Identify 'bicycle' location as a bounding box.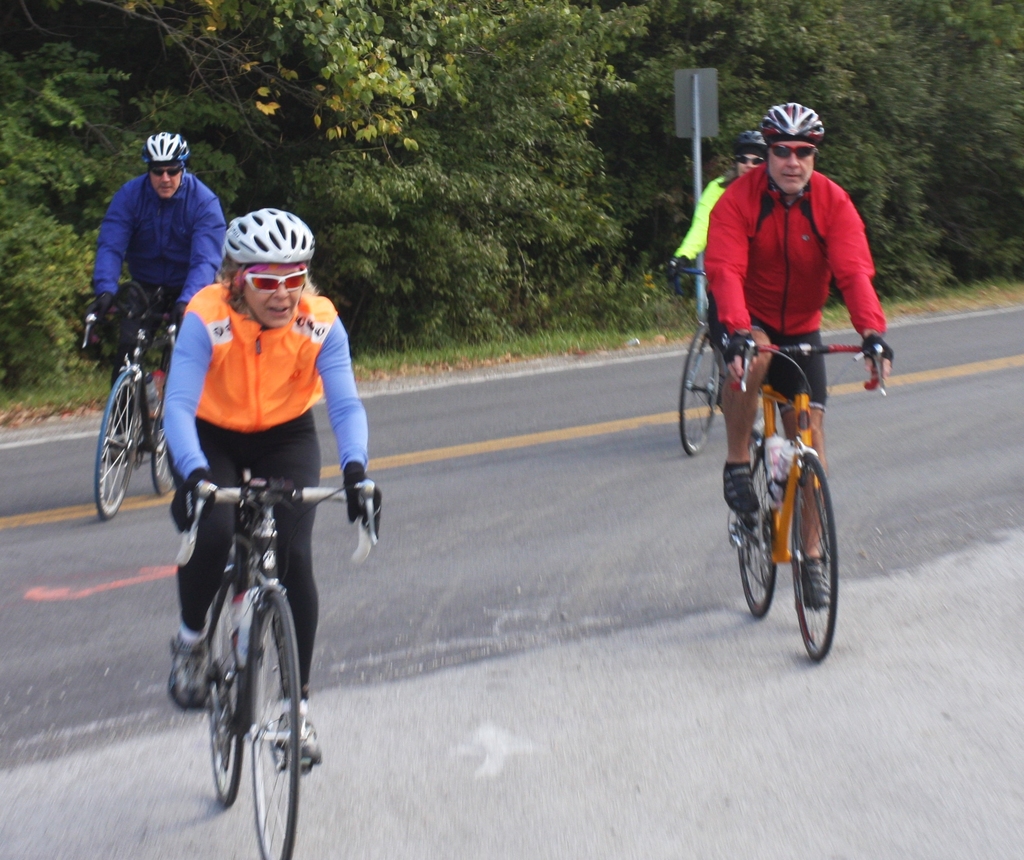
pyautogui.locateOnScreen(169, 469, 378, 859).
